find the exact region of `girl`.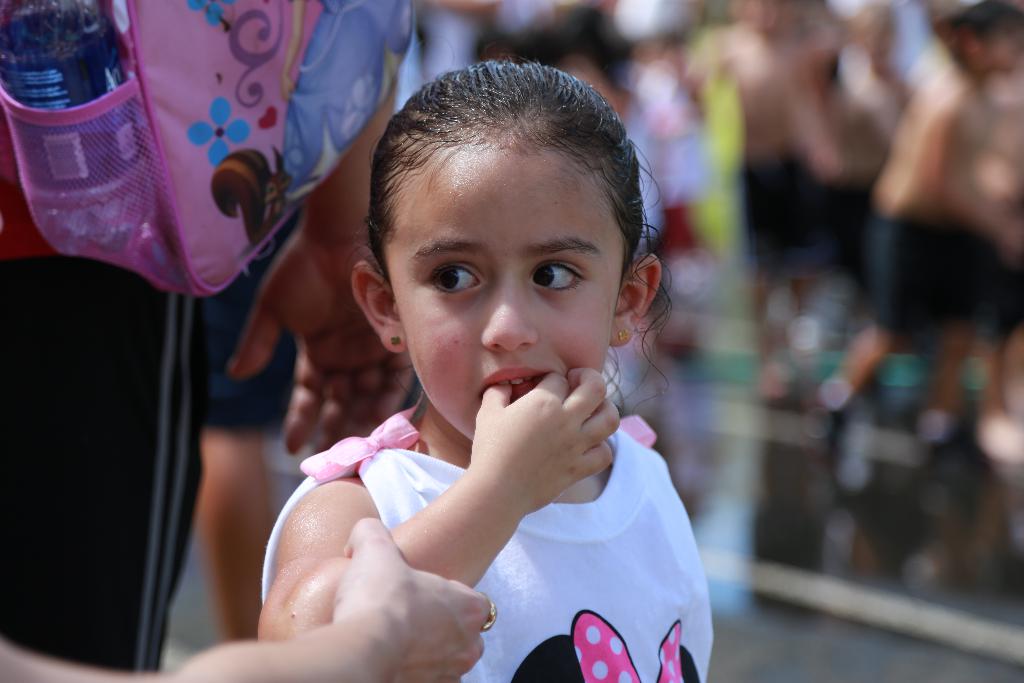
Exact region: x1=258 y1=58 x2=716 y2=682.
